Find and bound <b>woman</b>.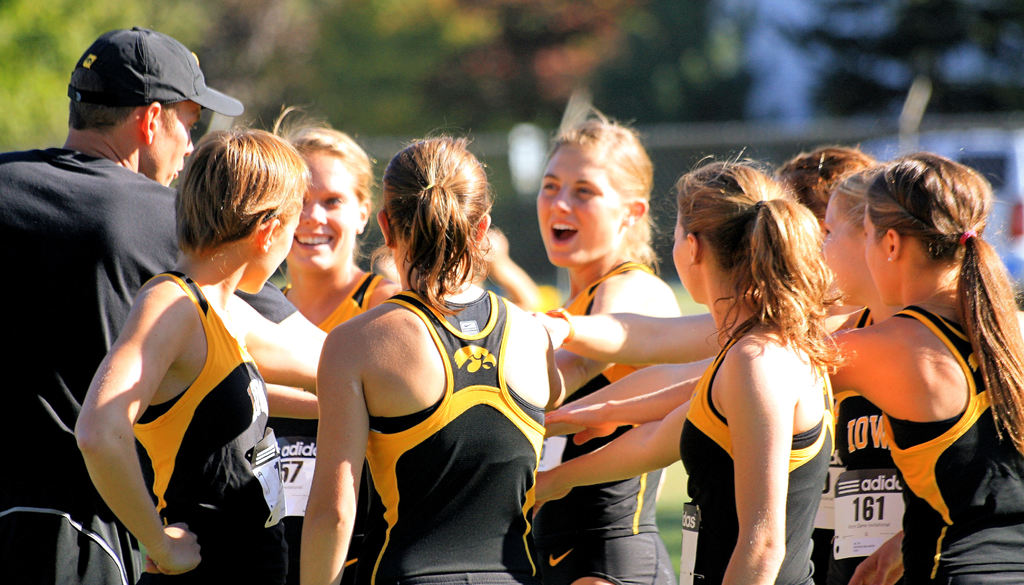
Bound: bbox(274, 108, 419, 584).
